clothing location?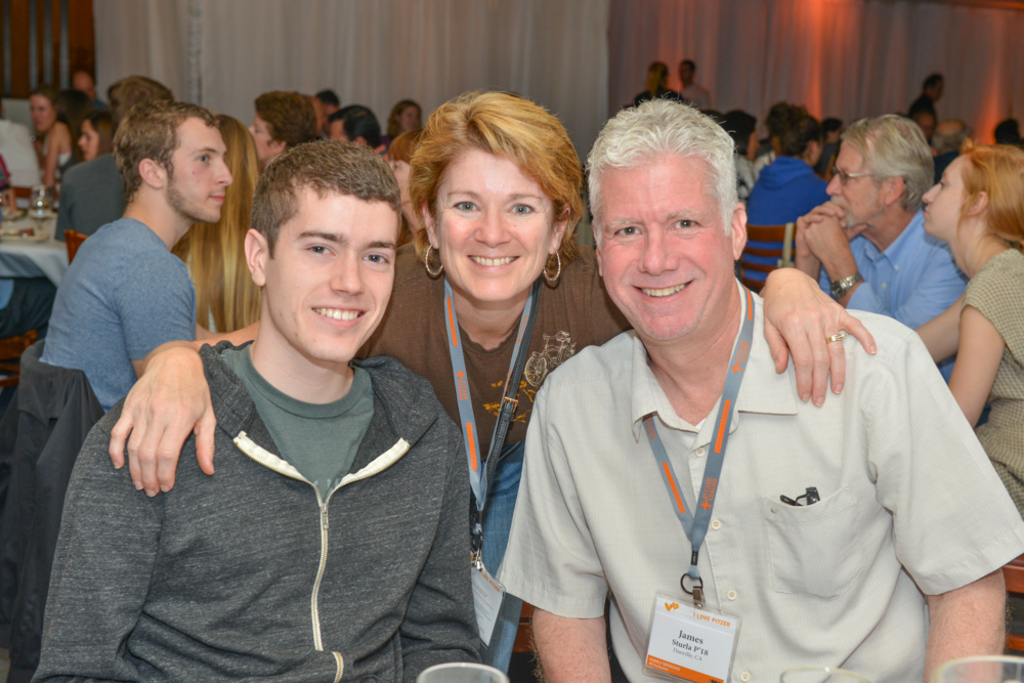
[499,259,1007,654]
